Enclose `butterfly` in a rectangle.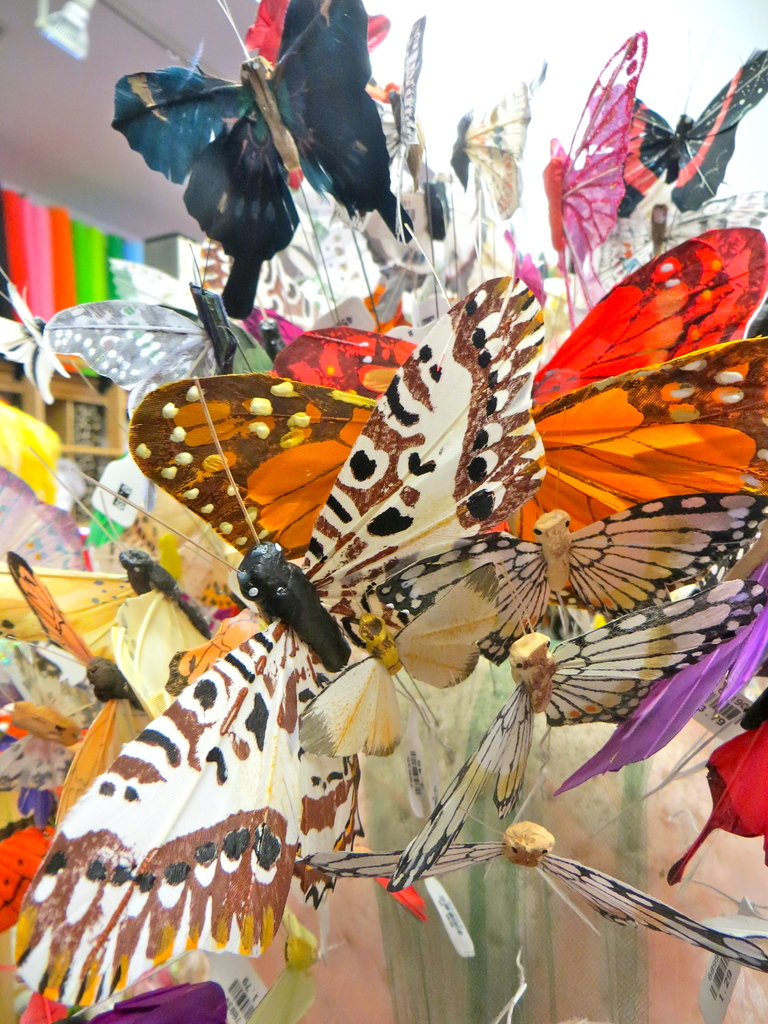
(left=46, top=281, right=243, bottom=531).
